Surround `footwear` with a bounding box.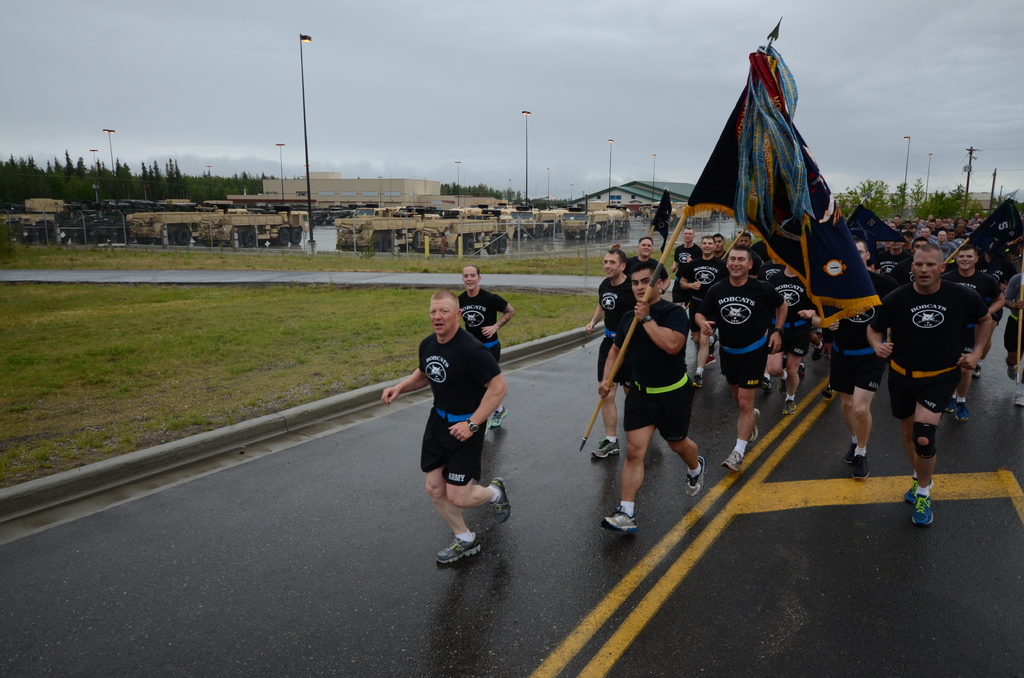
x1=845 y1=442 x2=860 y2=469.
